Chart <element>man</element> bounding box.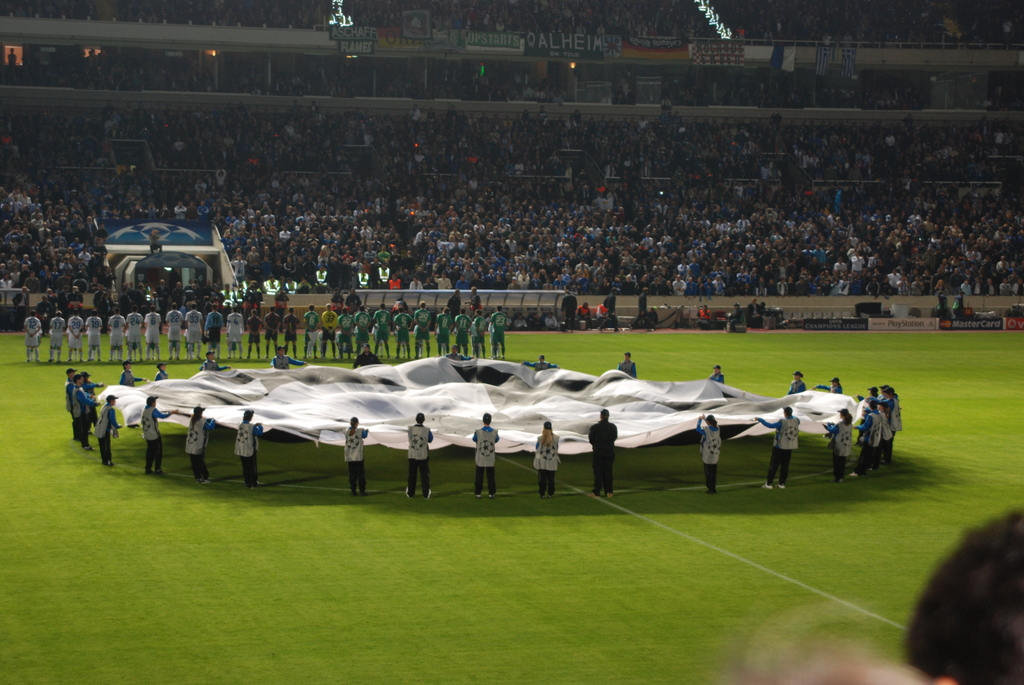
Charted: 296, 303, 319, 361.
